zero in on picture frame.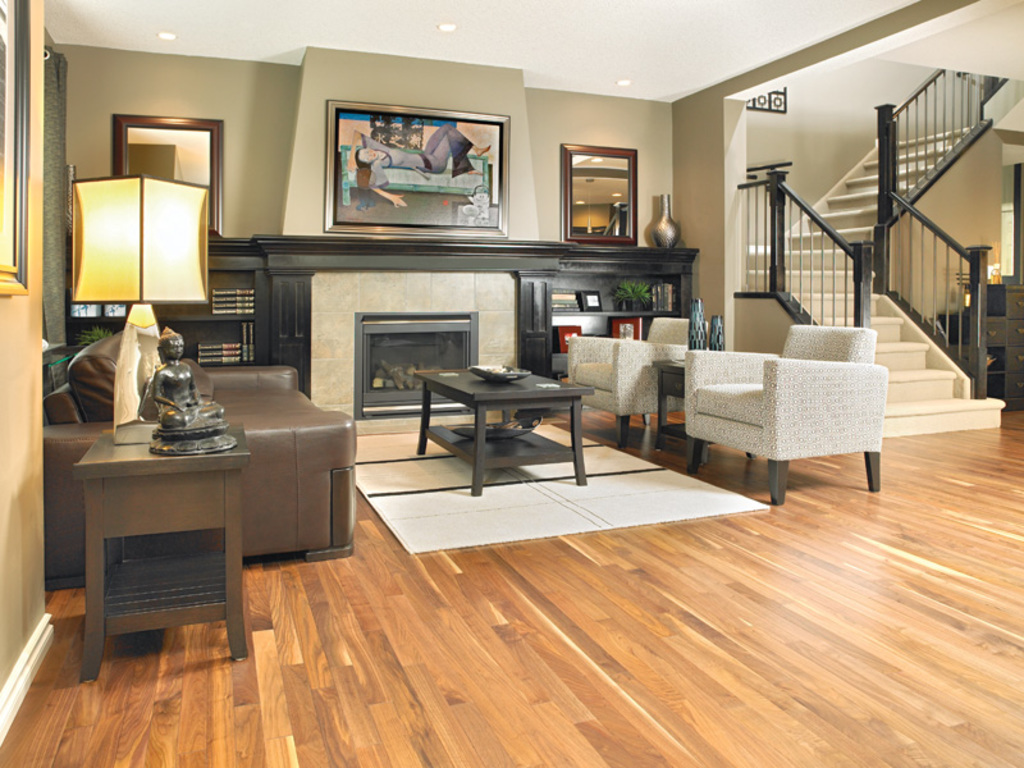
Zeroed in: l=0, t=0, r=36, b=298.
